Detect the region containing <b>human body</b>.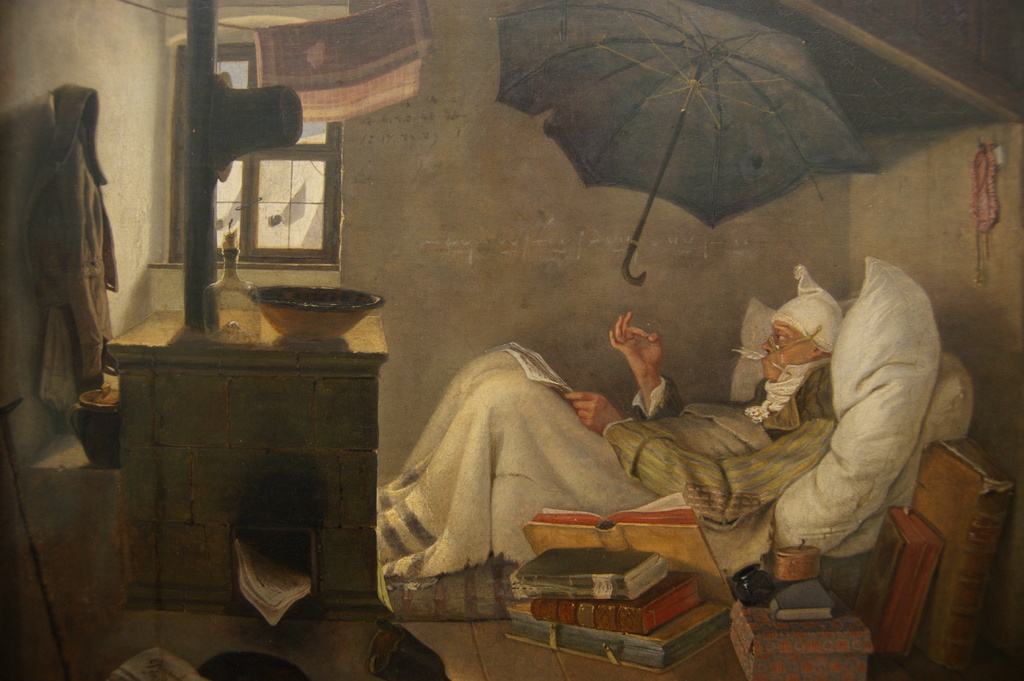
397,269,838,570.
